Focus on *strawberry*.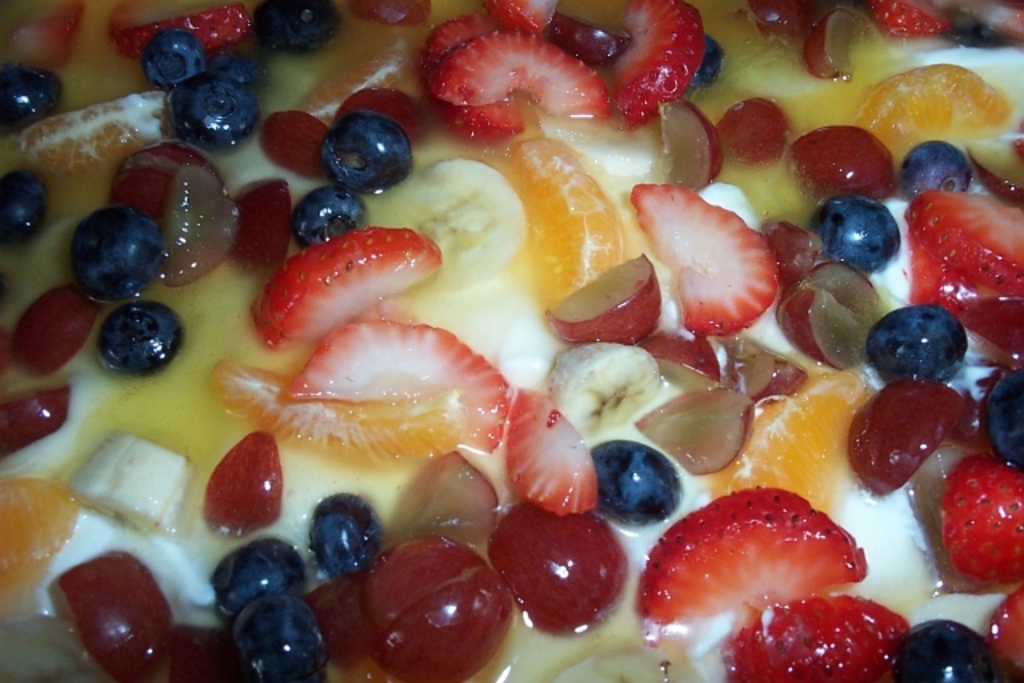
Focused at (939,453,1022,584).
